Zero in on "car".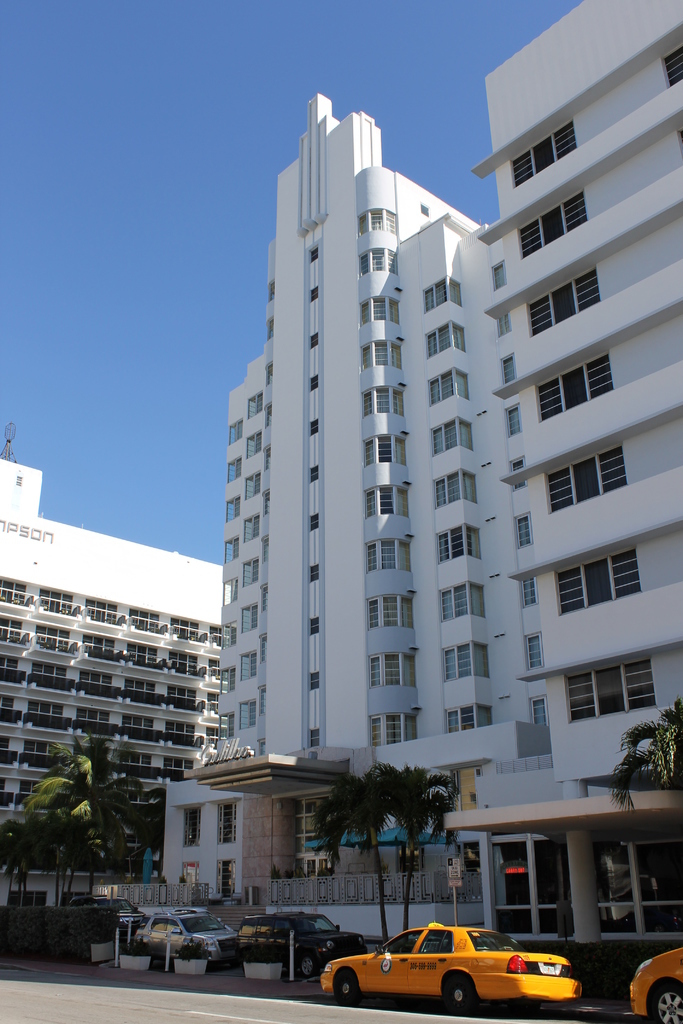
Zeroed in: (x1=625, y1=941, x2=682, y2=1023).
